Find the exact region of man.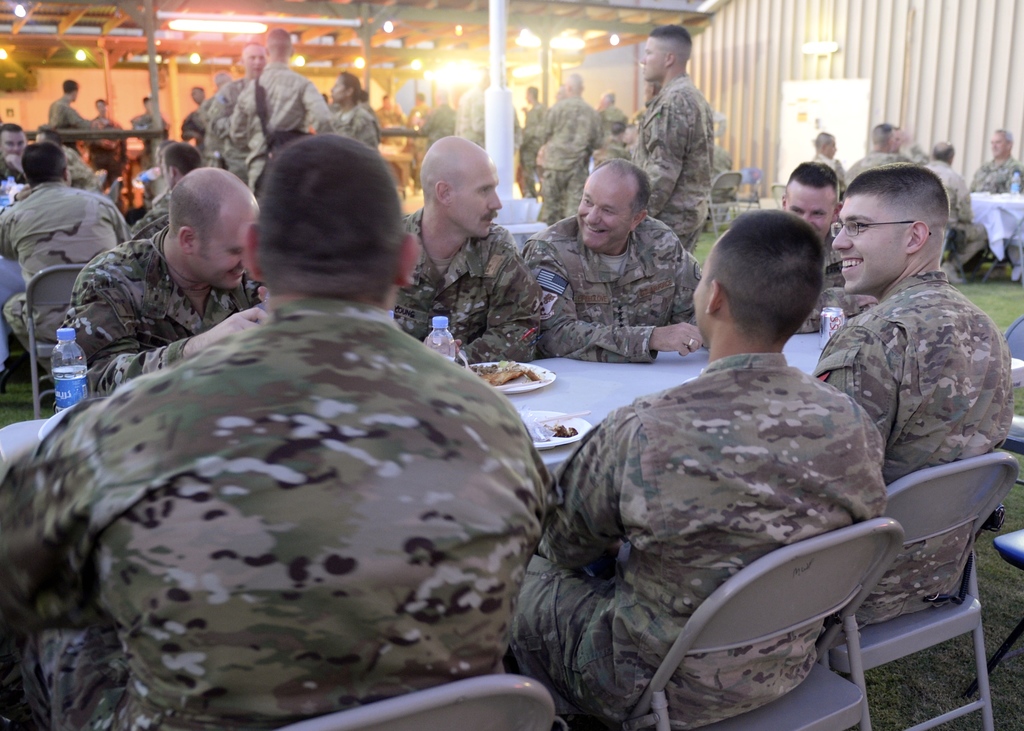
Exact region: {"left": 844, "top": 124, "right": 917, "bottom": 191}.
